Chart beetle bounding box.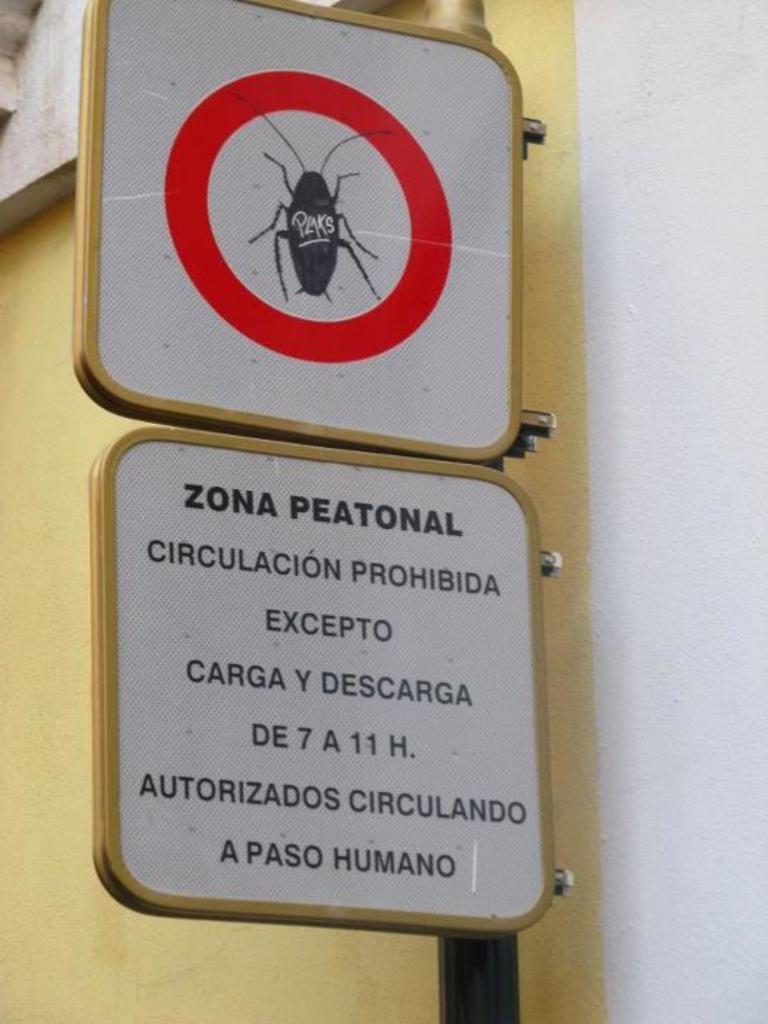
Charted: 238/100/388/302.
